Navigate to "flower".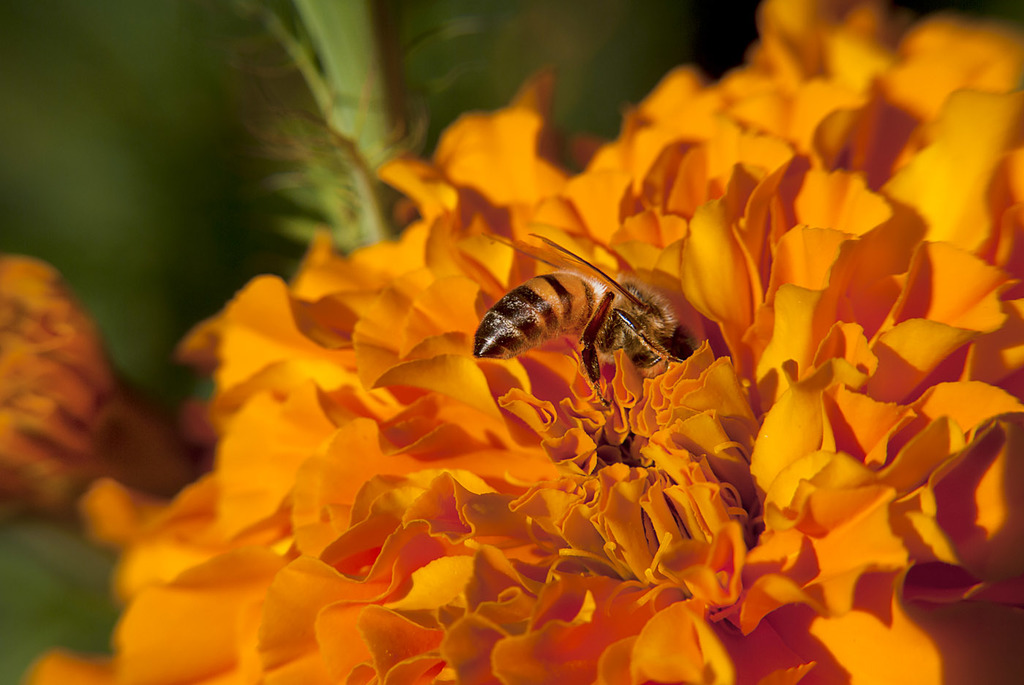
Navigation target: Rect(1, 23, 993, 684).
